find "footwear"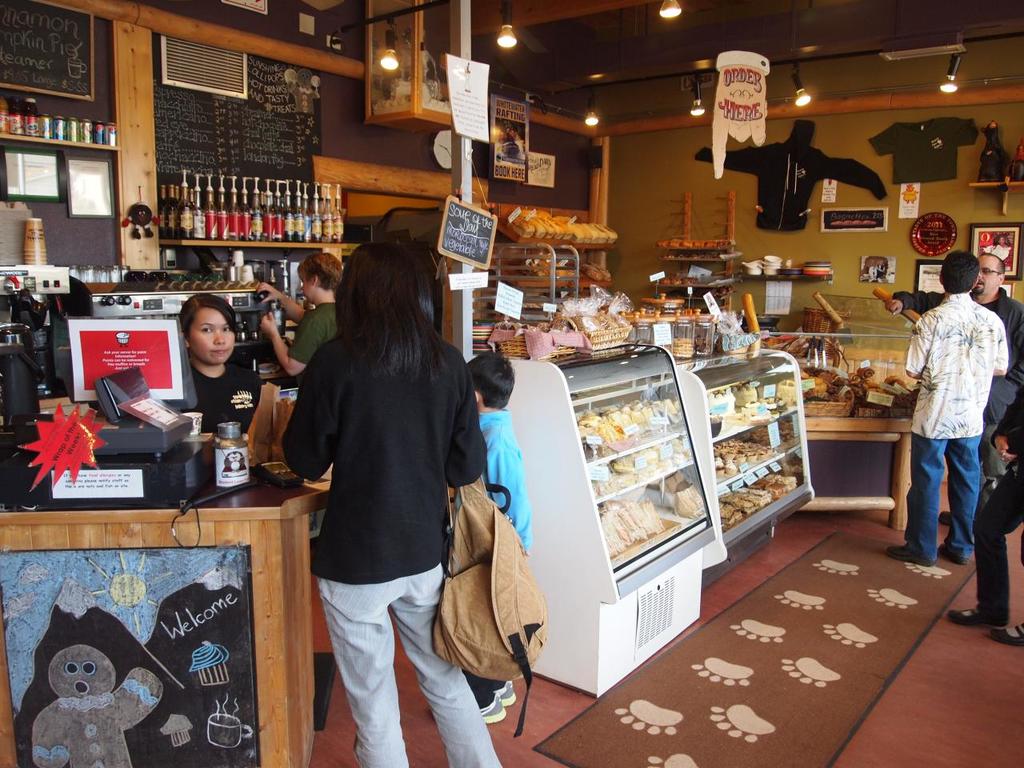
bbox=[938, 597, 998, 627]
